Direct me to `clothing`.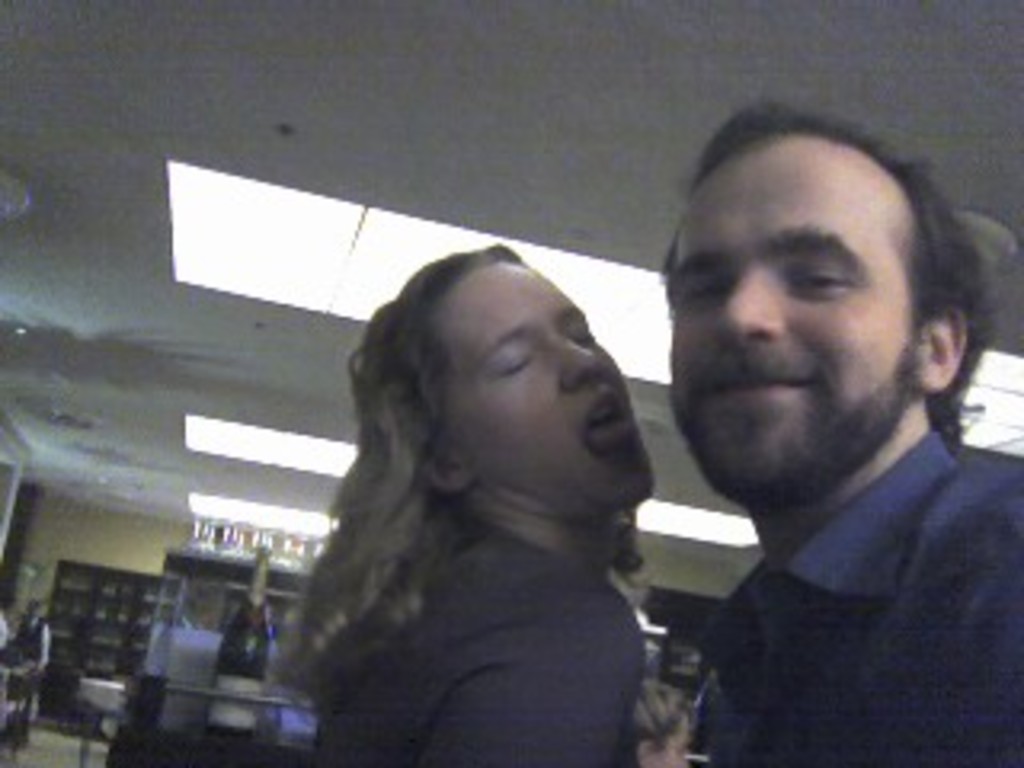
Direction: (678, 438, 995, 736).
